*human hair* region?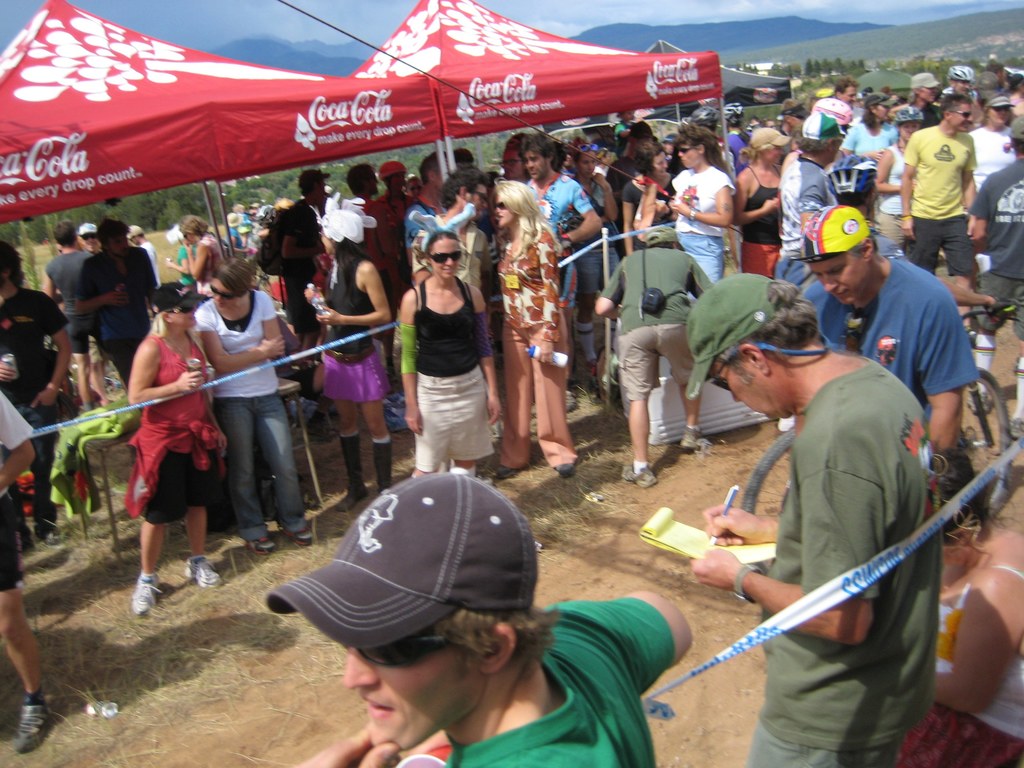
bbox=(453, 147, 474, 166)
